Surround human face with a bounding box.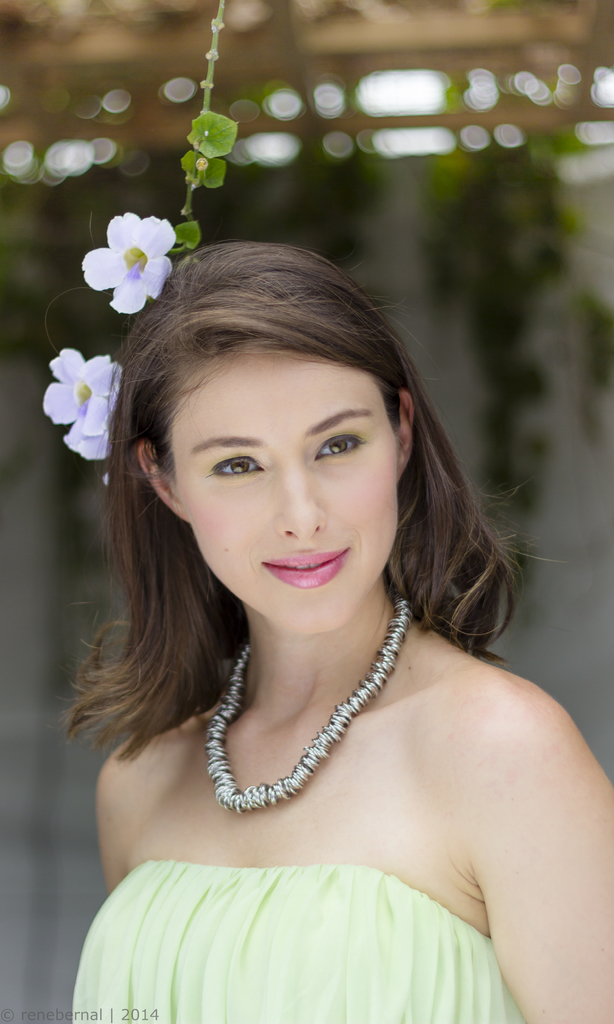
left=168, top=339, right=402, bottom=632.
